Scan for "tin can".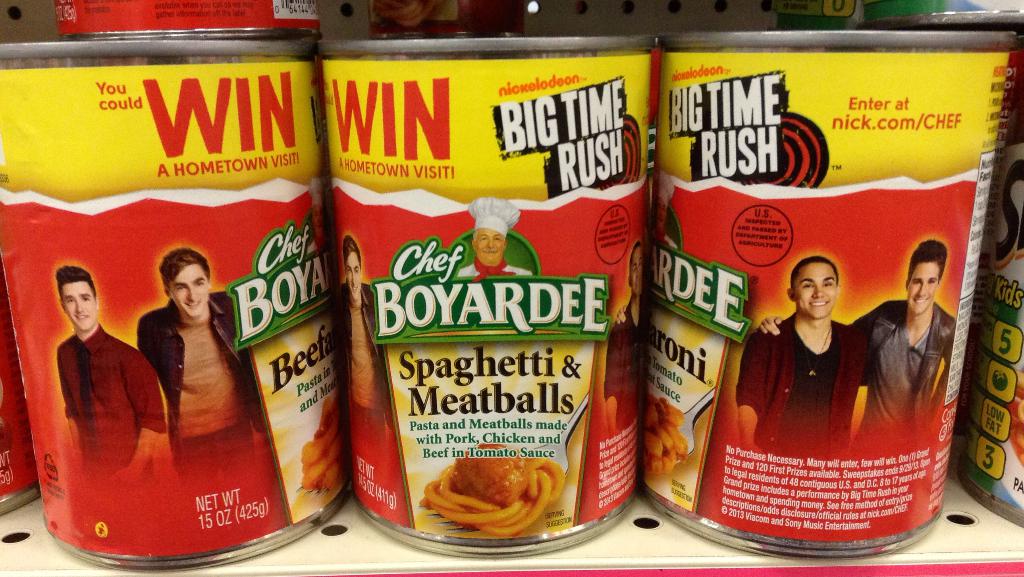
Scan result: left=316, top=38, right=655, bottom=556.
